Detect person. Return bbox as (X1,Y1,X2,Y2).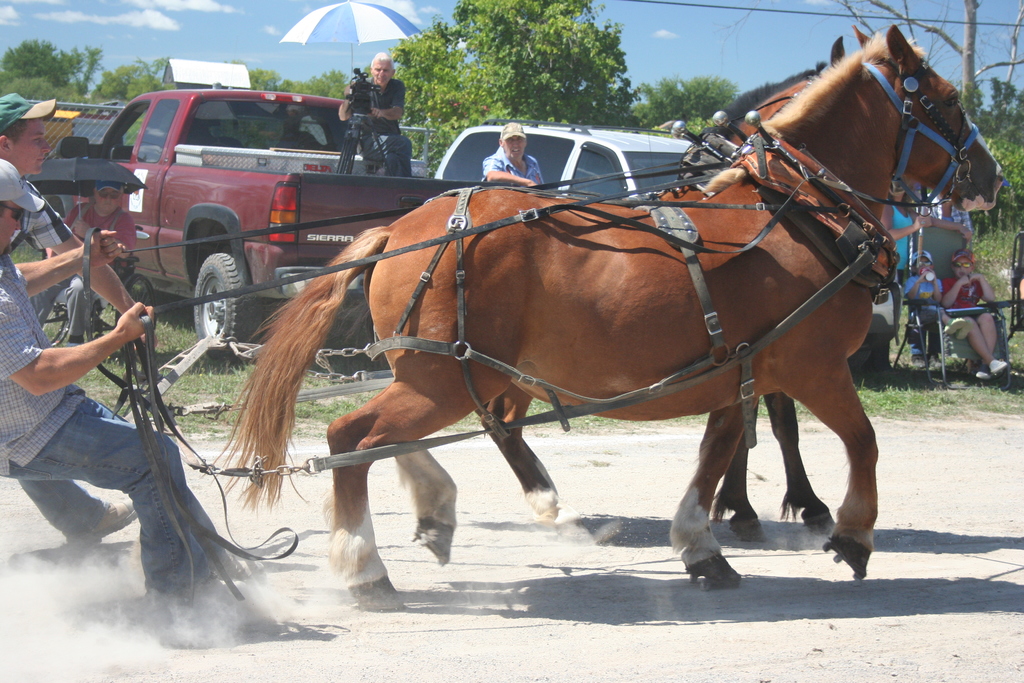
(0,161,244,649).
